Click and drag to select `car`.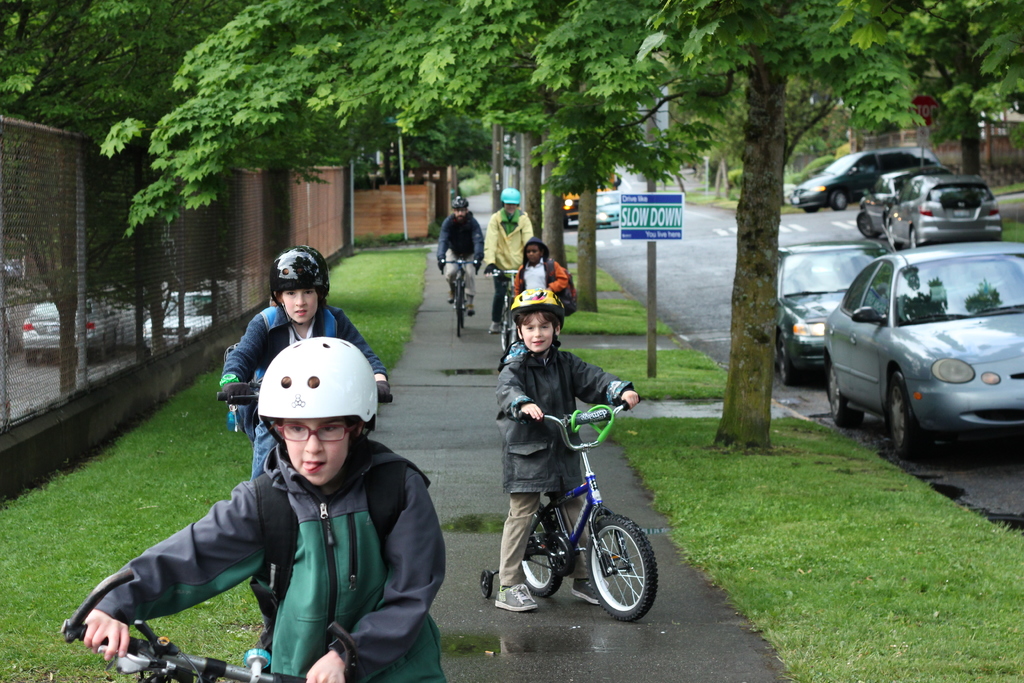
Selection: crop(816, 226, 1020, 470).
